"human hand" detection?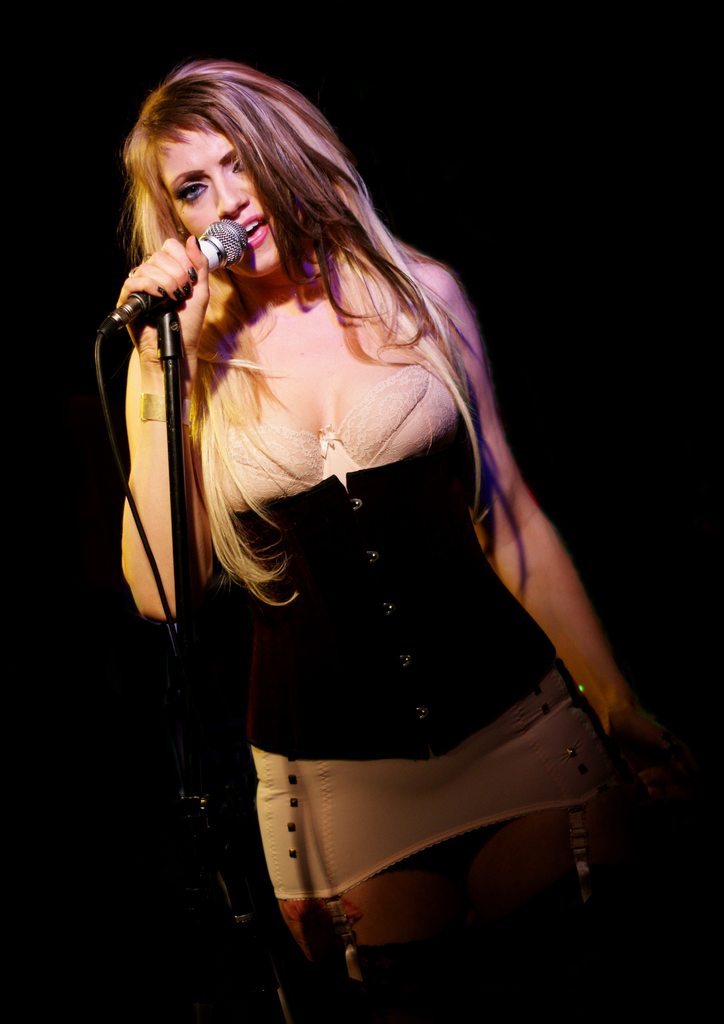
113,225,196,316
